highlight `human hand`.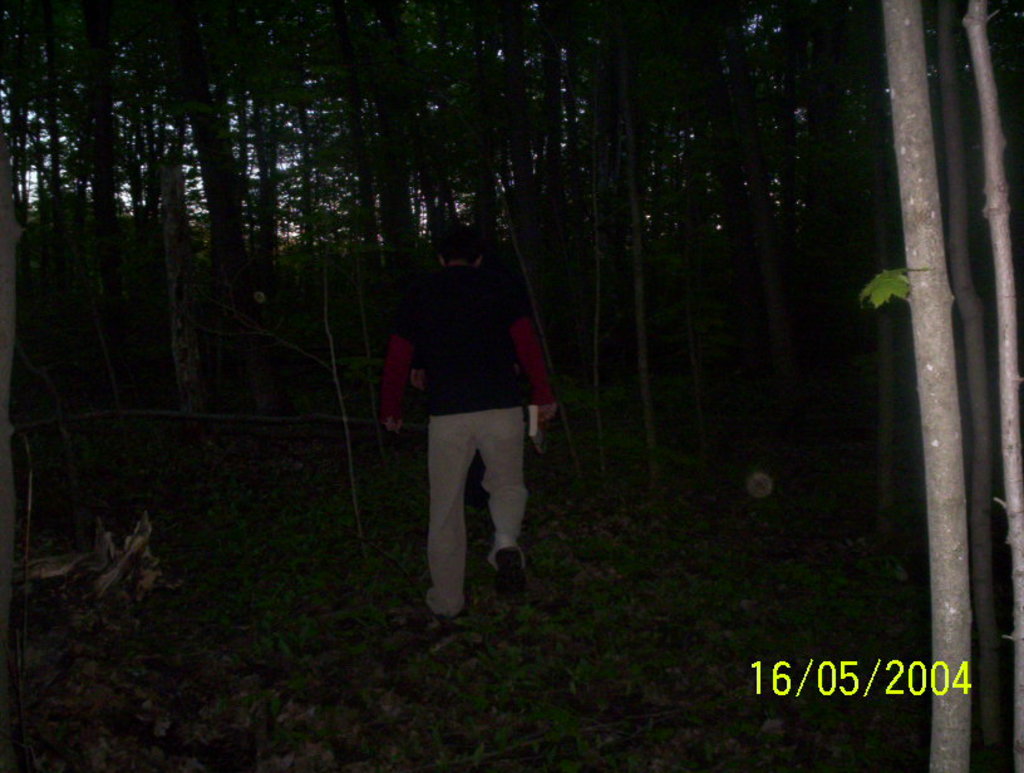
Highlighted region: select_region(381, 418, 402, 438).
